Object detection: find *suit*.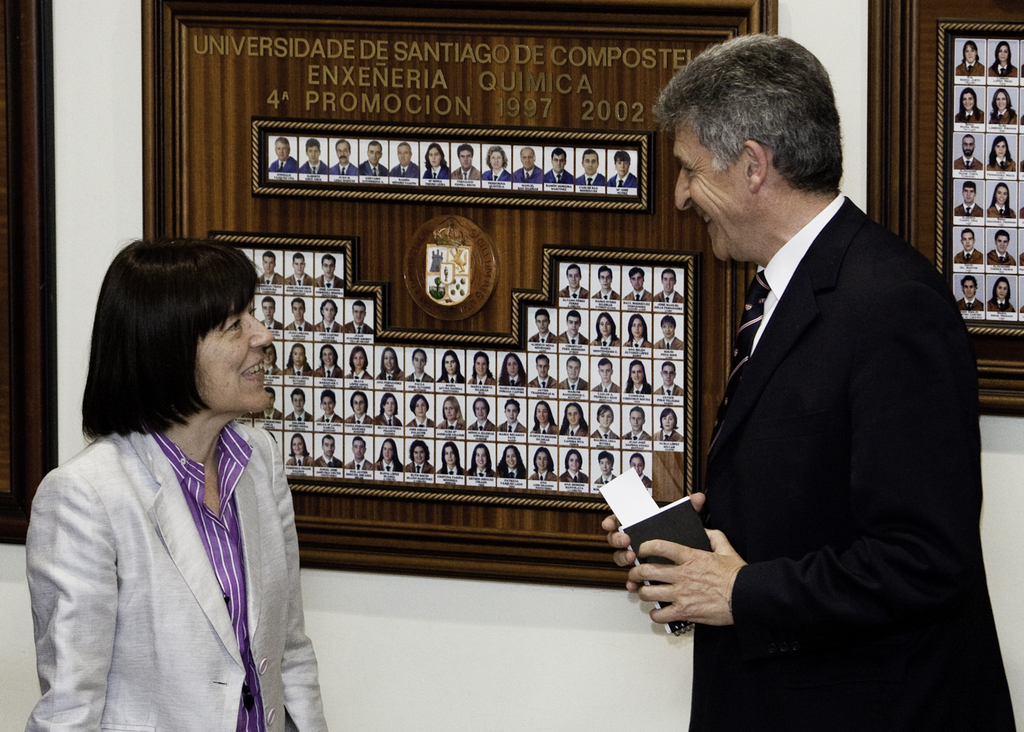
19 418 335 731.
